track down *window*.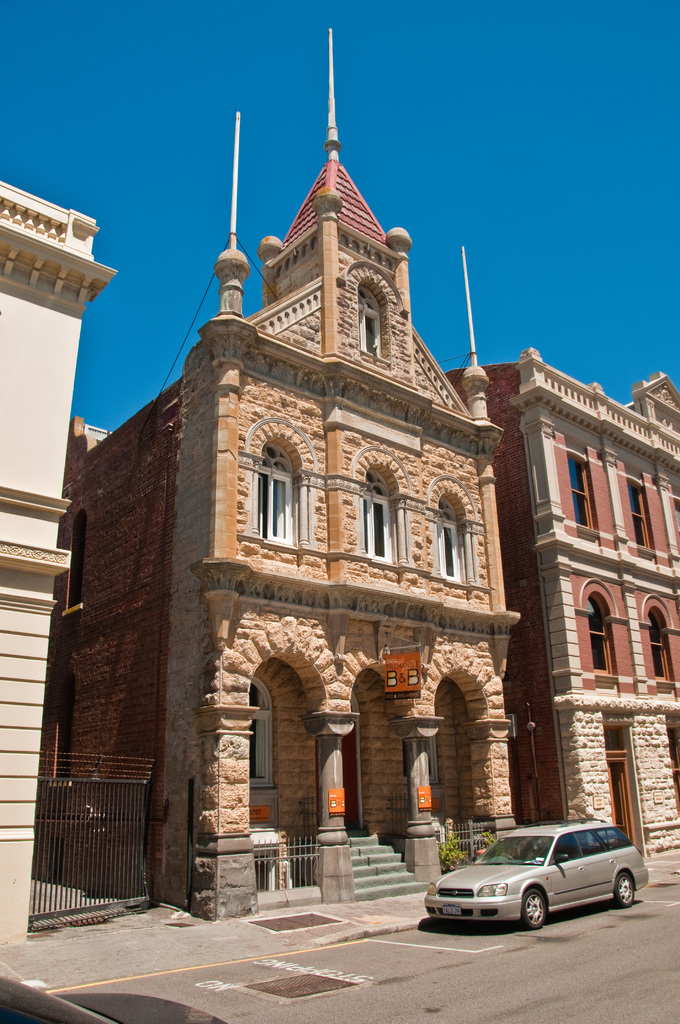
Tracked to locate(245, 681, 273, 793).
